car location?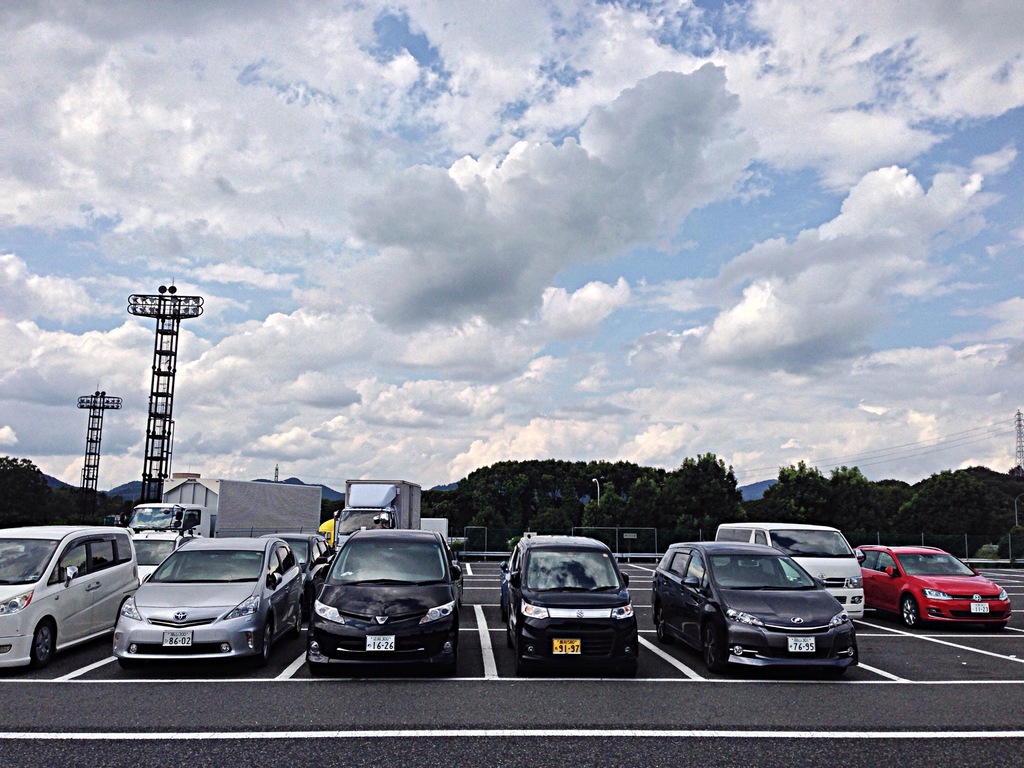
x1=860, y1=547, x2=1011, y2=621
